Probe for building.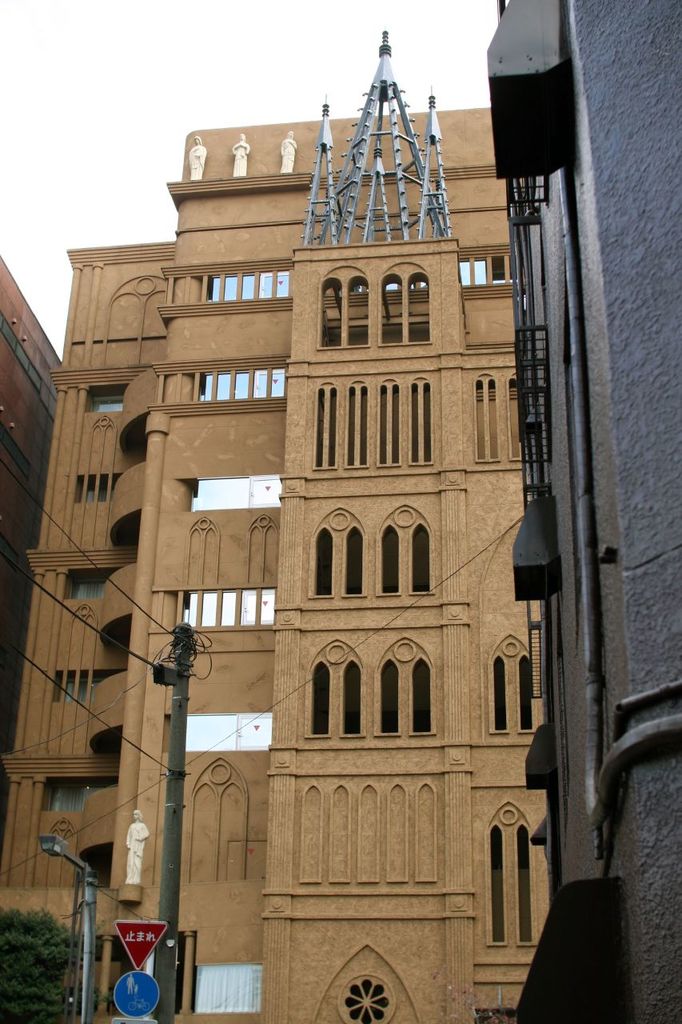
Probe result: [0, 37, 552, 1023].
